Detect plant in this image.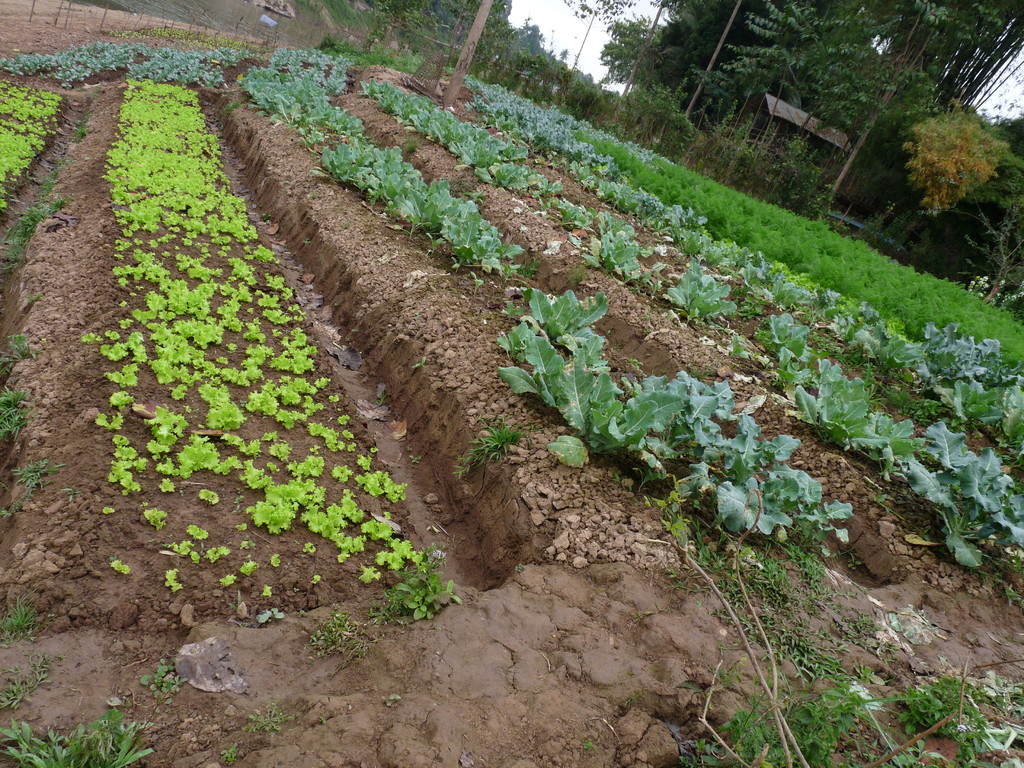
Detection: 0 654 49 710.
